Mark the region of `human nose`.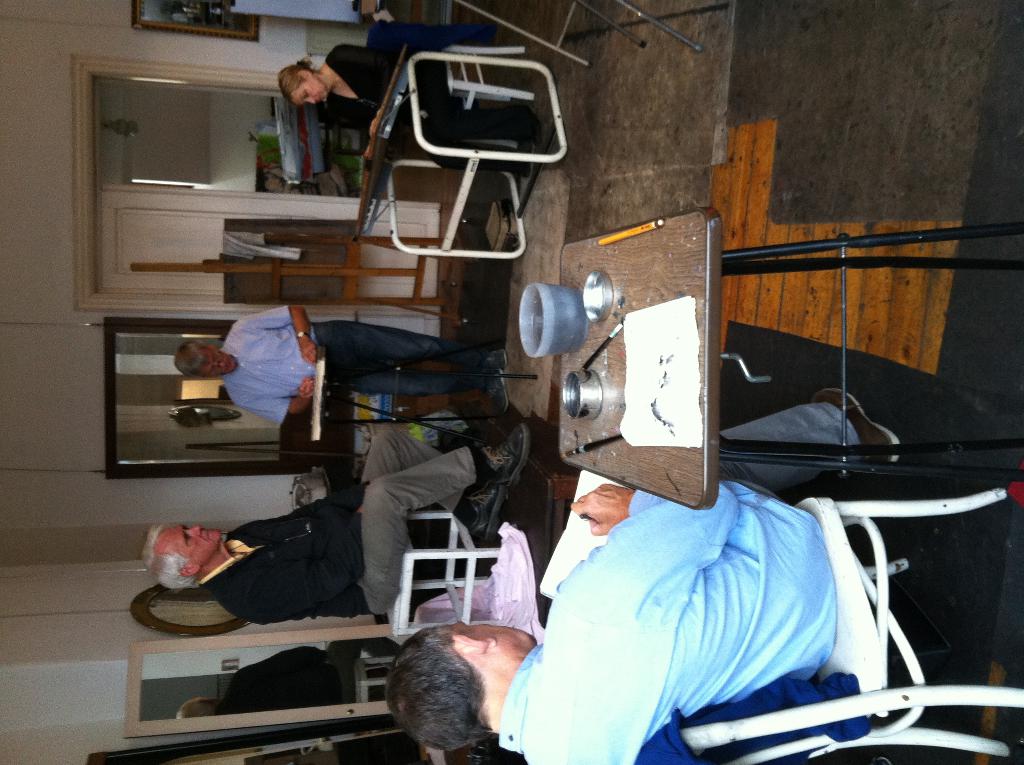
Region: [left=217, top=361, right=226, bottom=371].
